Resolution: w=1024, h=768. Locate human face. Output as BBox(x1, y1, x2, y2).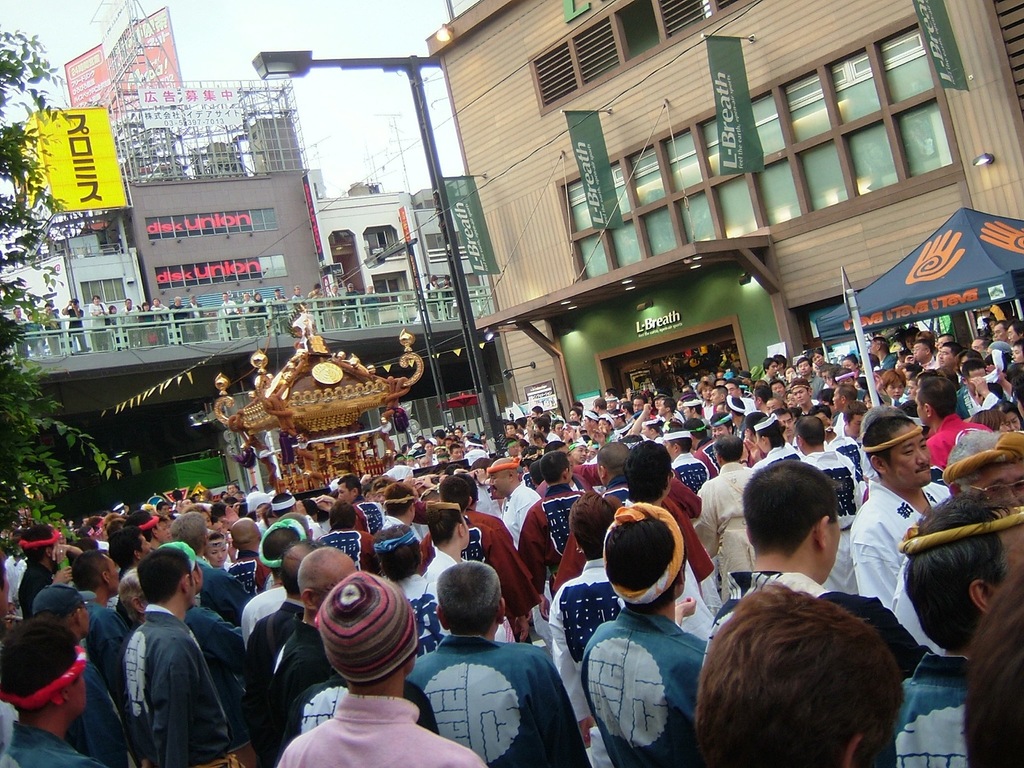
BBox(906, 333, 915, 347).
